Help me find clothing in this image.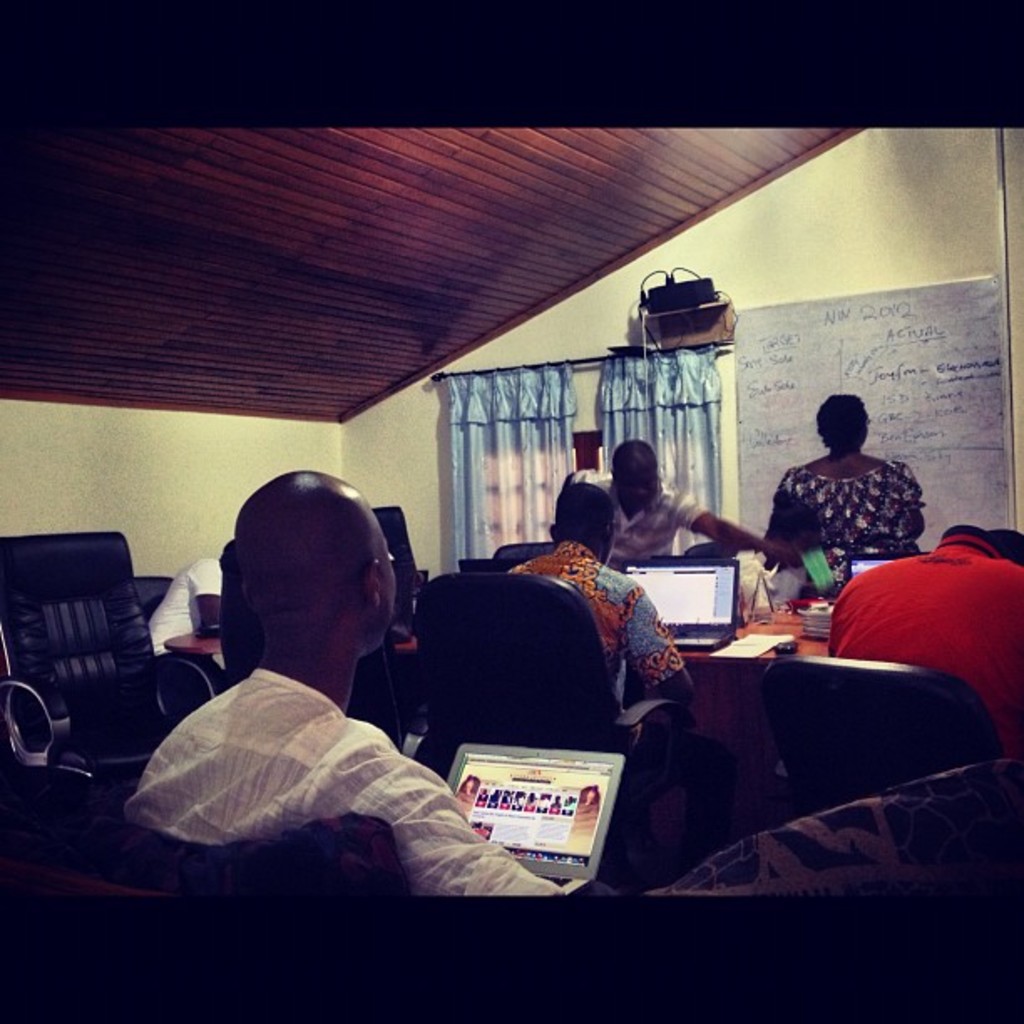
Found it: pyautogui.locateOnScreen(758, 453, 940, 567).
